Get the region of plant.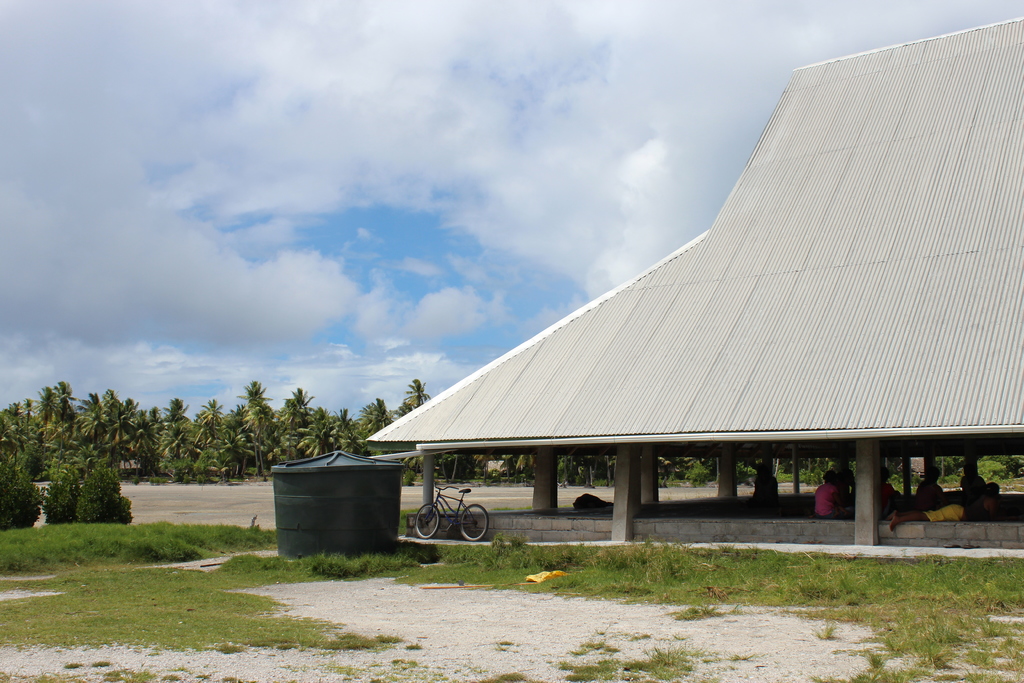
region(35, 449, 78, 513).
